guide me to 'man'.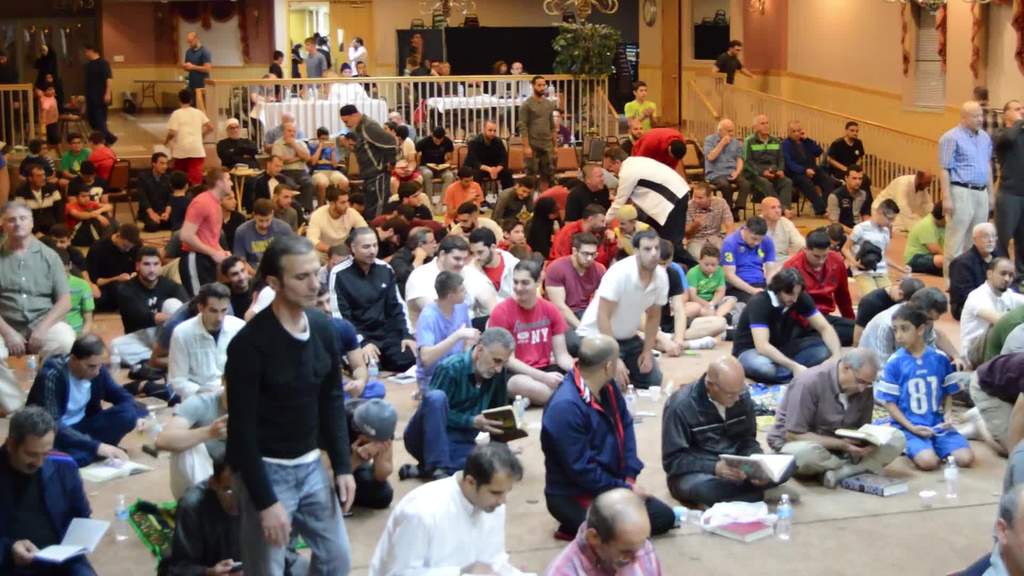
Guidance: l=268, t=183, r=291, b=227.
